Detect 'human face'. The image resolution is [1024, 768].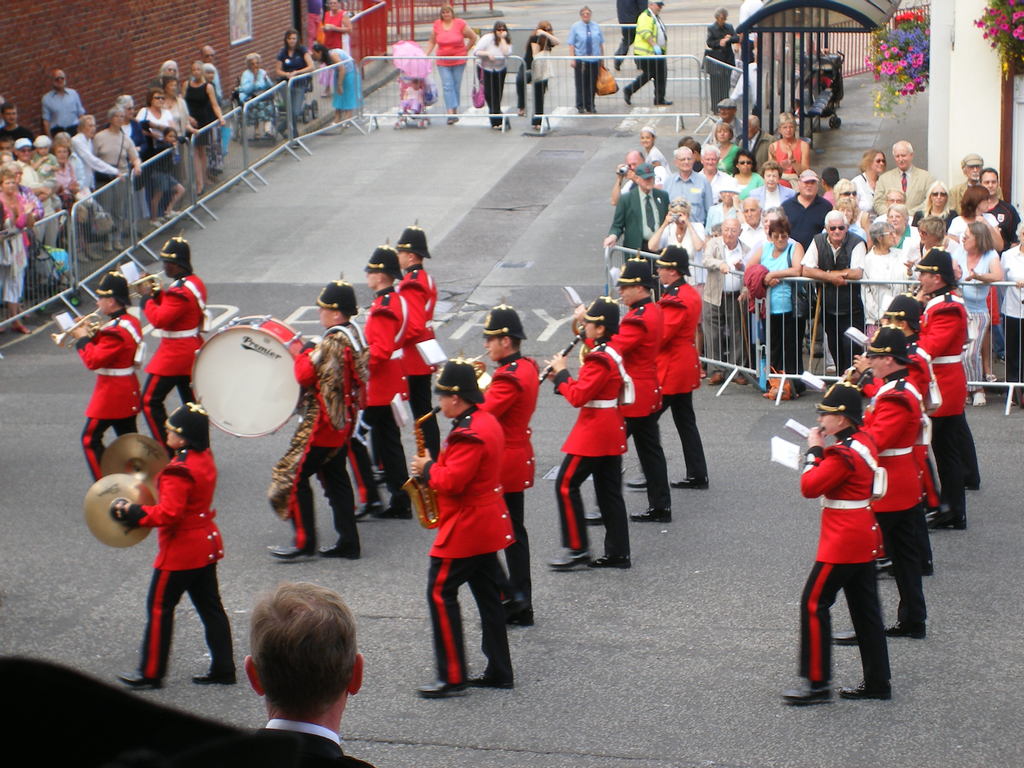
rect(744, 202, 758, 221).
